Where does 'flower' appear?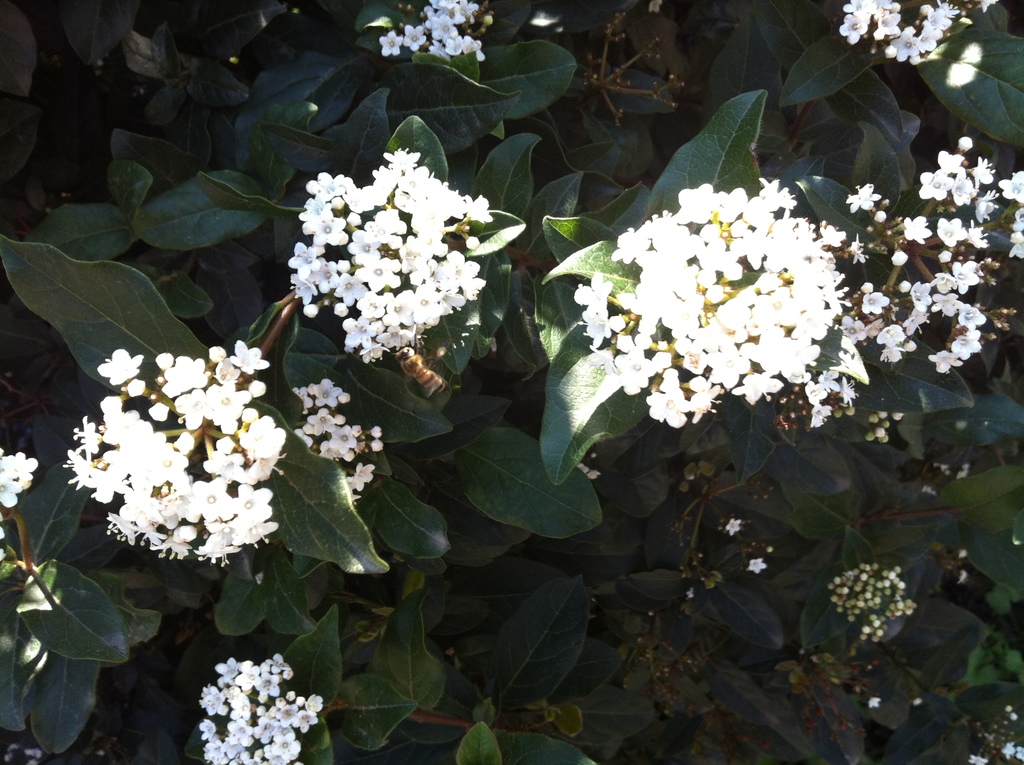
Appears at (1014,746,1023,764).
